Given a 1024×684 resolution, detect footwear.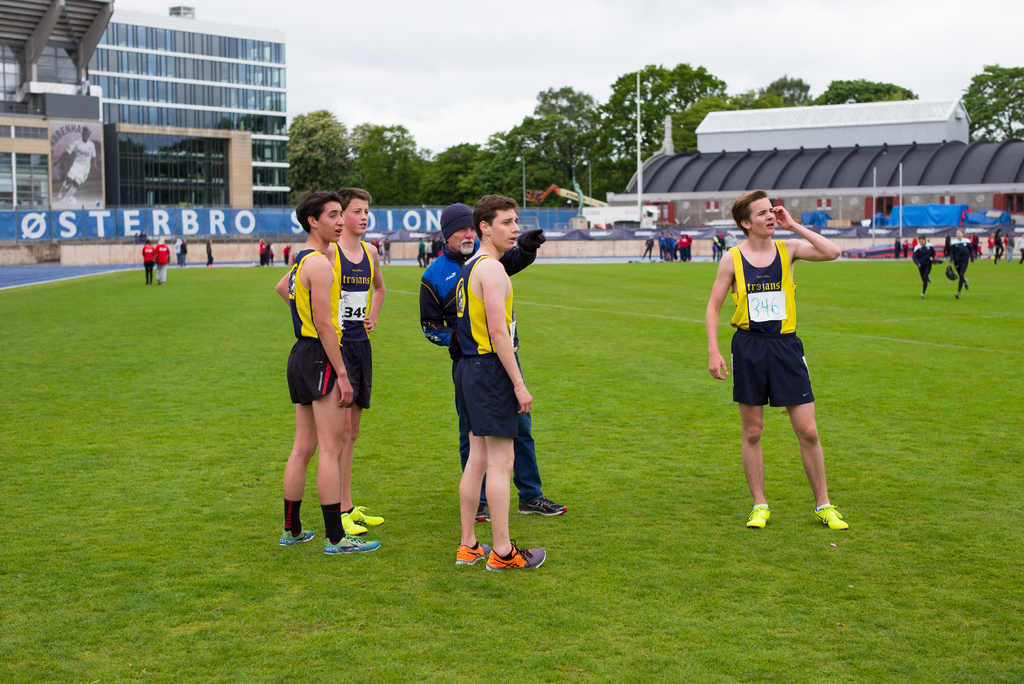
<bbox>348, 510, 386, 517</bbox>.
